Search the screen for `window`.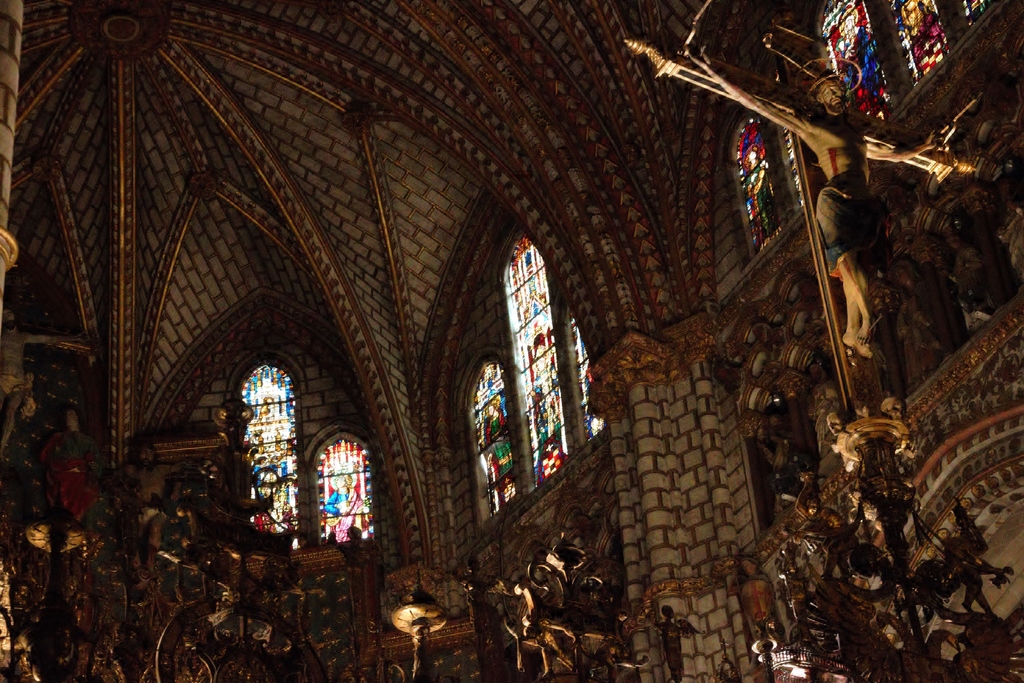
Found at (741, 120, 781, 252).
